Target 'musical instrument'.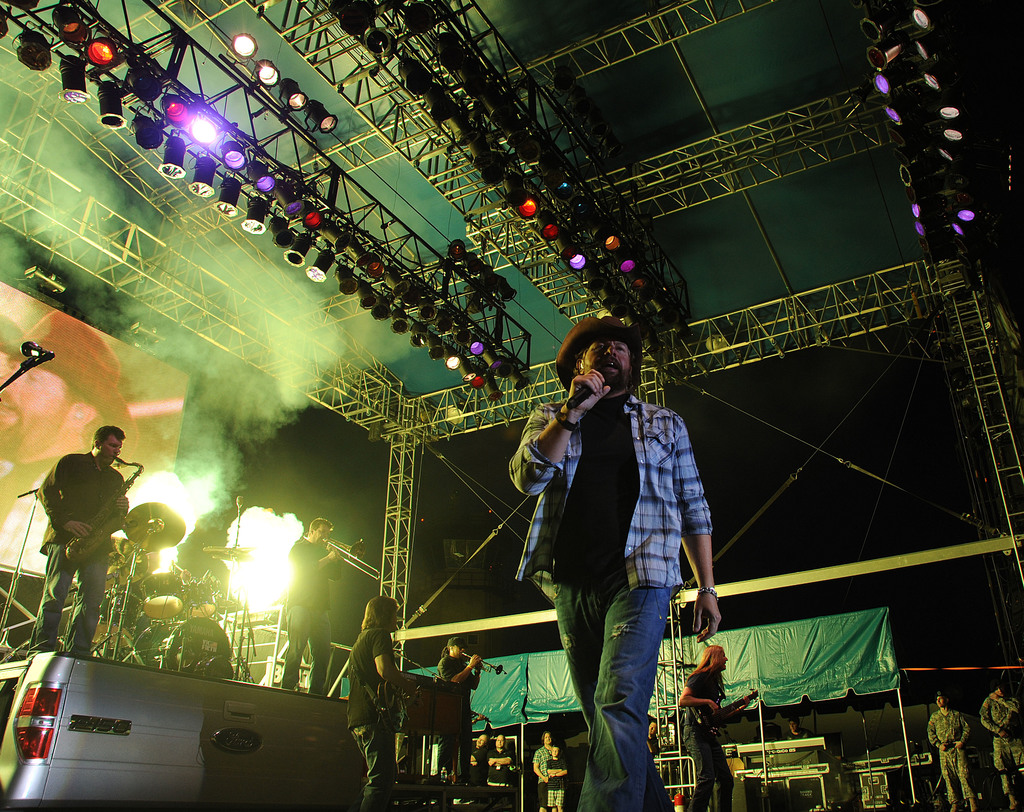
Target region: {"left": 457, "top": 650, "right": 508, "bottom": 676}.
